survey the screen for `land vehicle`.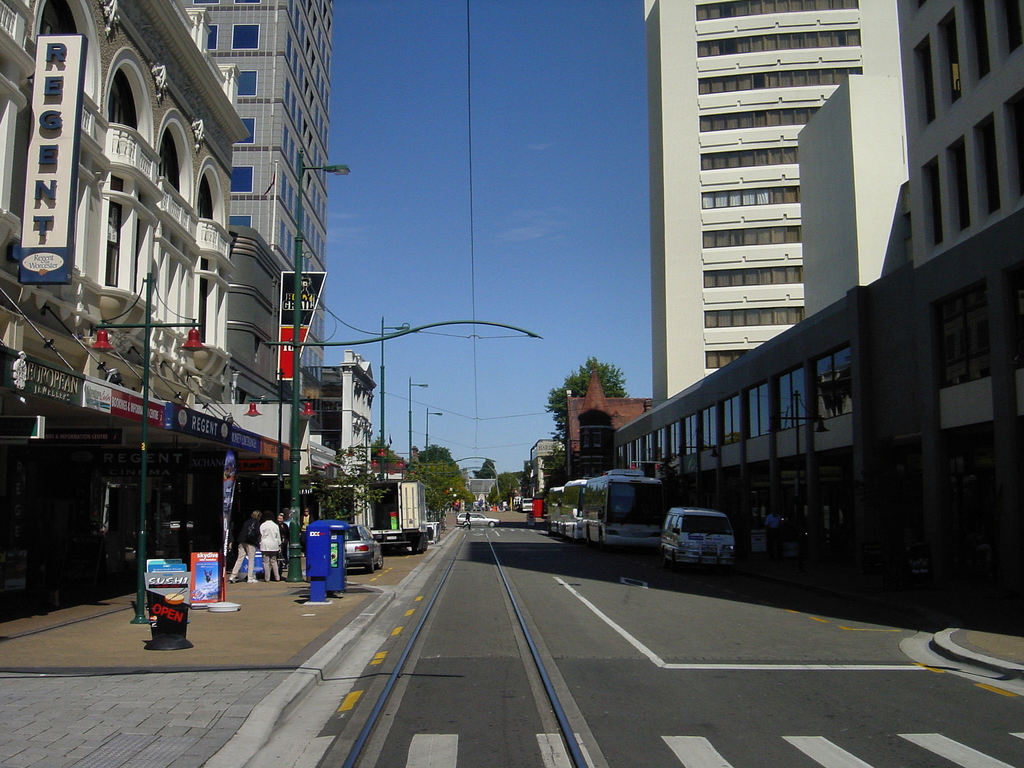
Survey found: left=559, top=482, right=588, bottom=540.
